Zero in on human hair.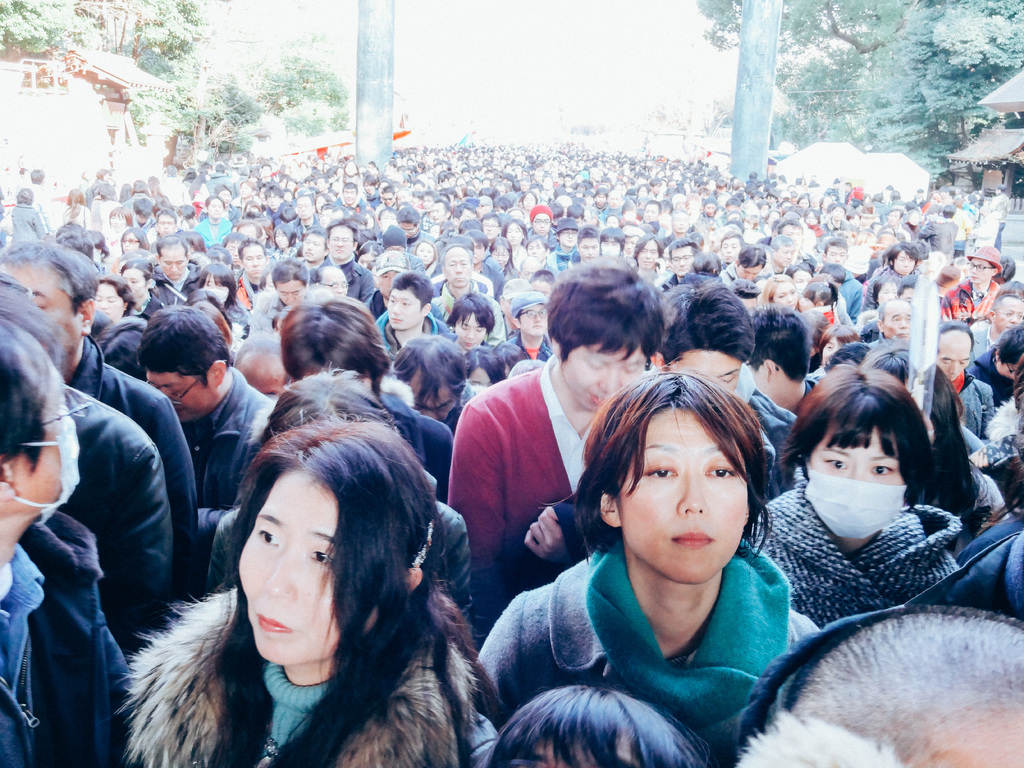
Zeroed in: [x1=119, y1=226, x2=150, y2=252].
